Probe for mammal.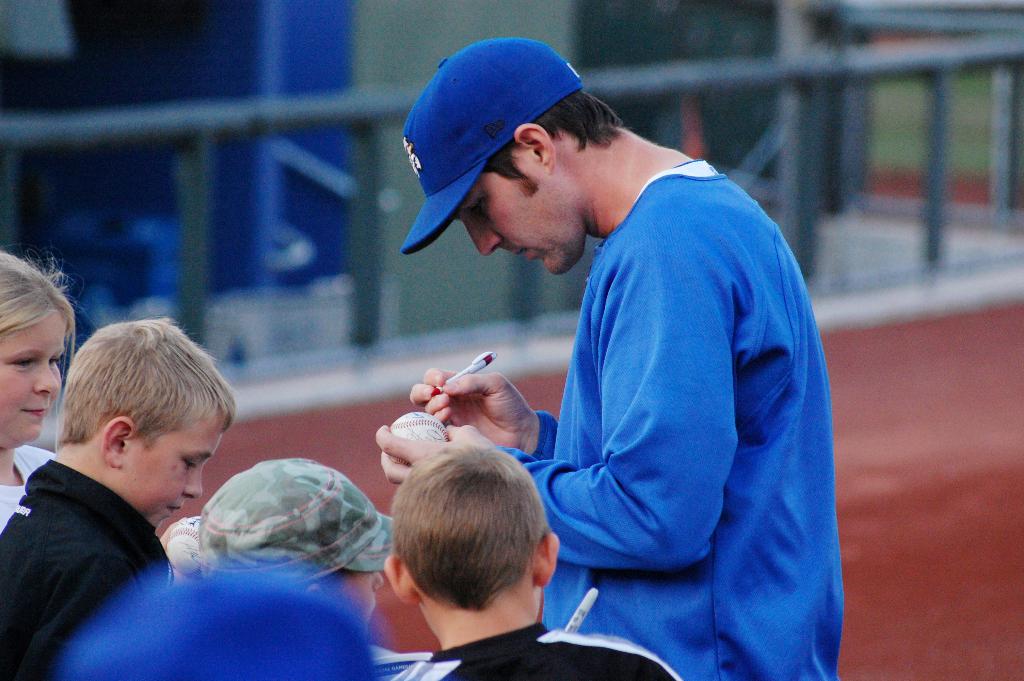
Probe result: 0,309,240,680.
